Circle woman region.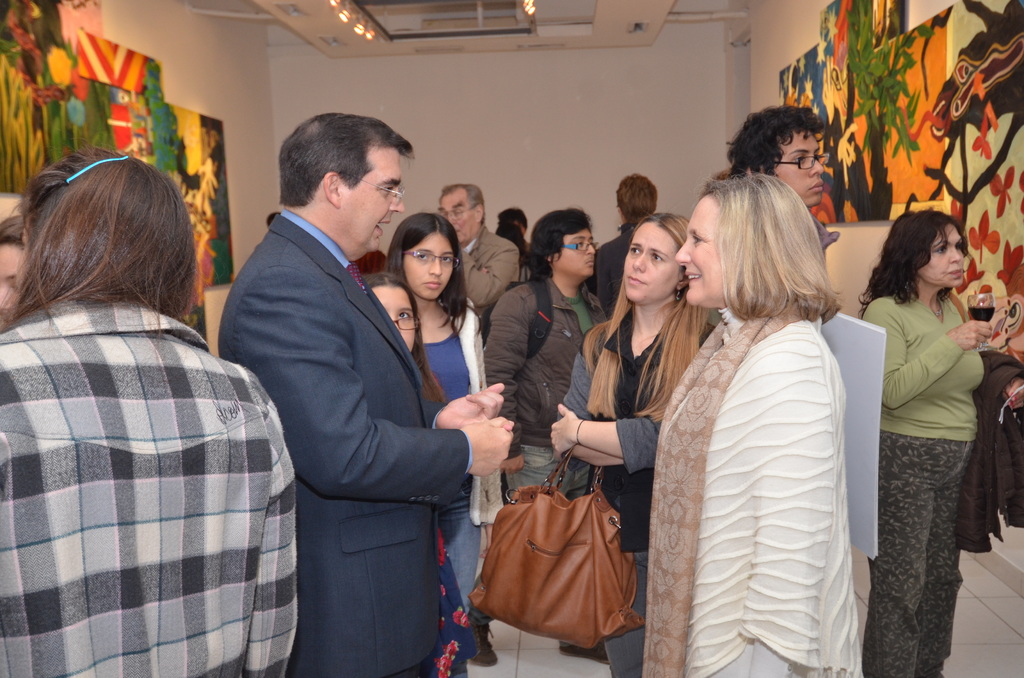
Region: [855,209,997,677].
